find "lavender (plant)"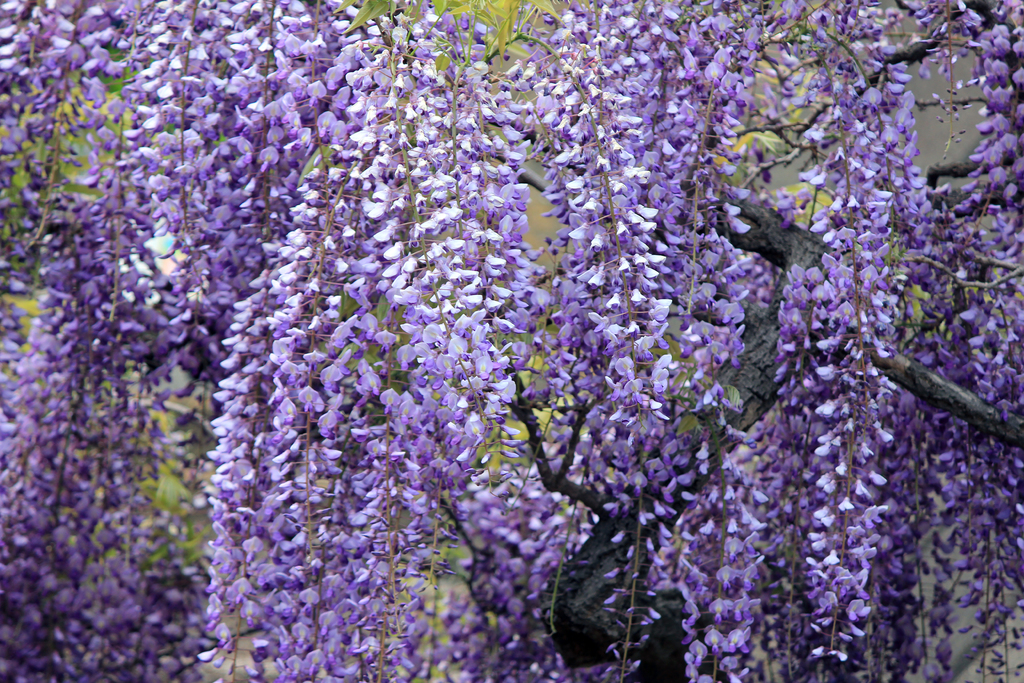
region(205, 275, 279, 674)
